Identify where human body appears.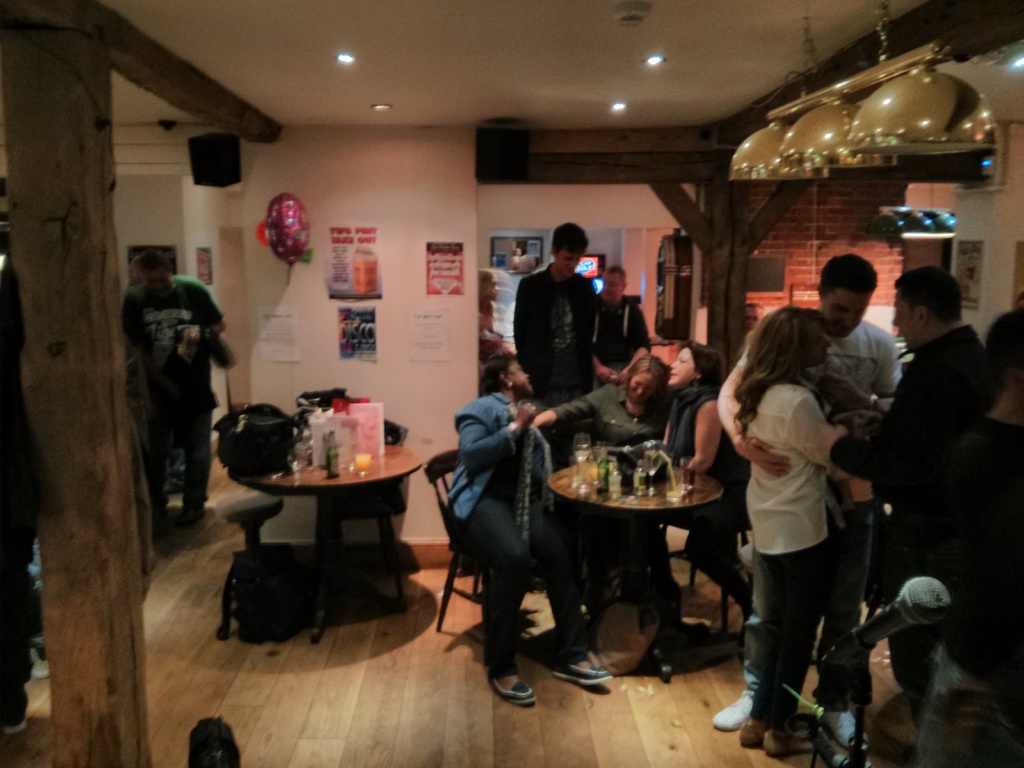
Appears at x1=509, y1=223, x2=595, y2=468.
